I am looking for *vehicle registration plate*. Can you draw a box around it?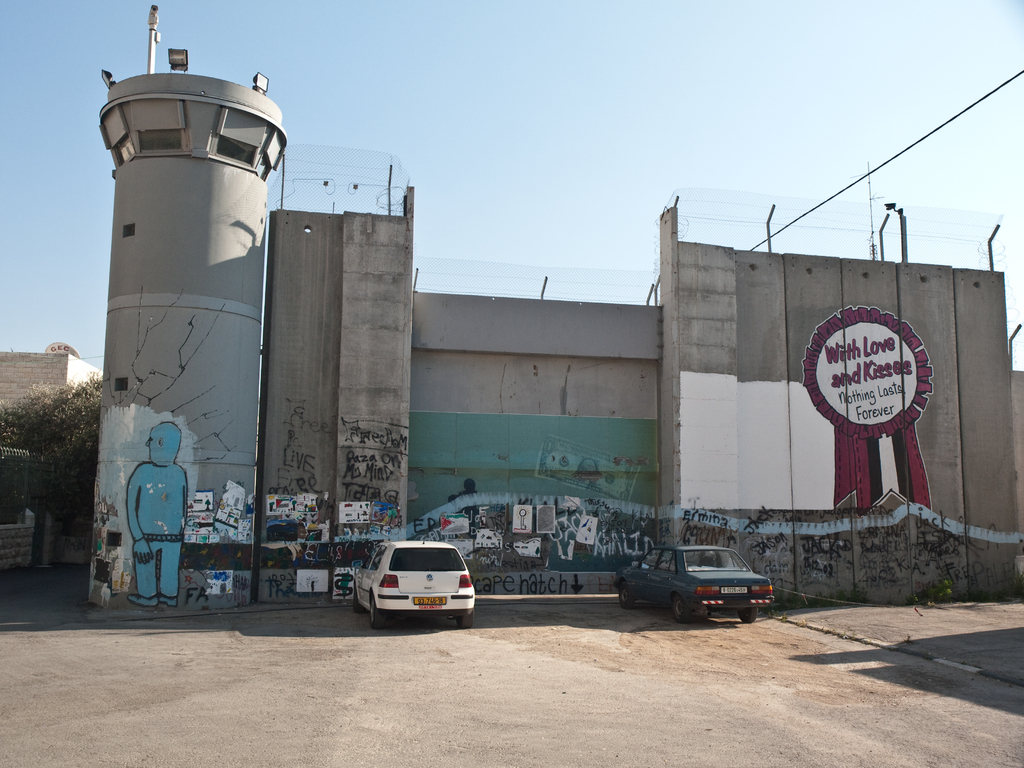
Sure, the bounding box is bbox=(413, 595, 447, 605).
